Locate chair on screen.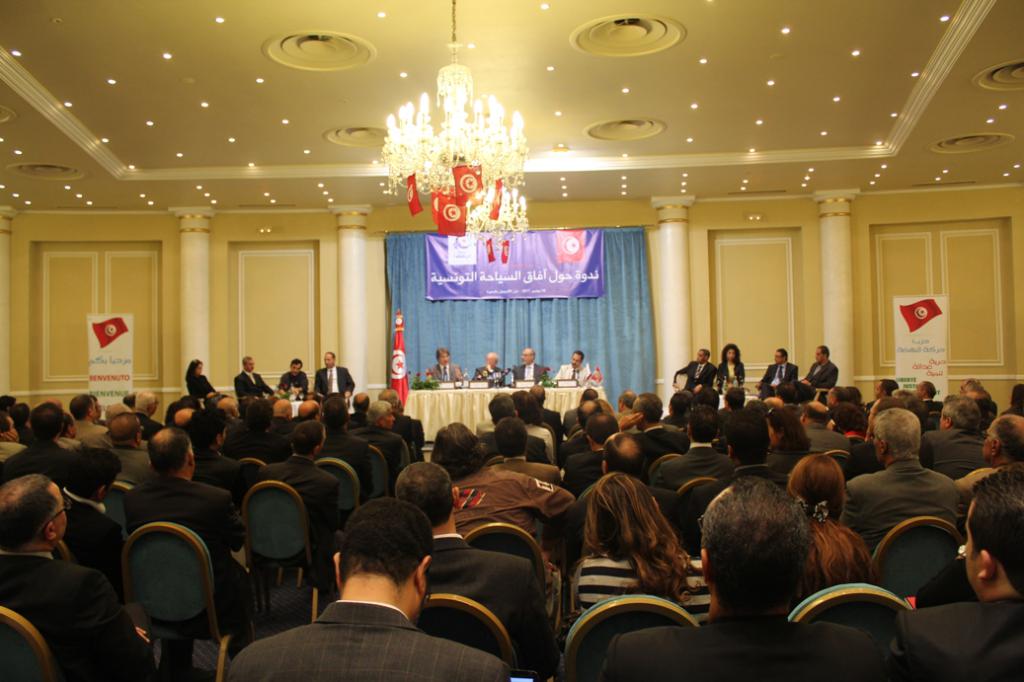
On screen at pyautogui.locateOnScreen(361, 436, 394, 497).
